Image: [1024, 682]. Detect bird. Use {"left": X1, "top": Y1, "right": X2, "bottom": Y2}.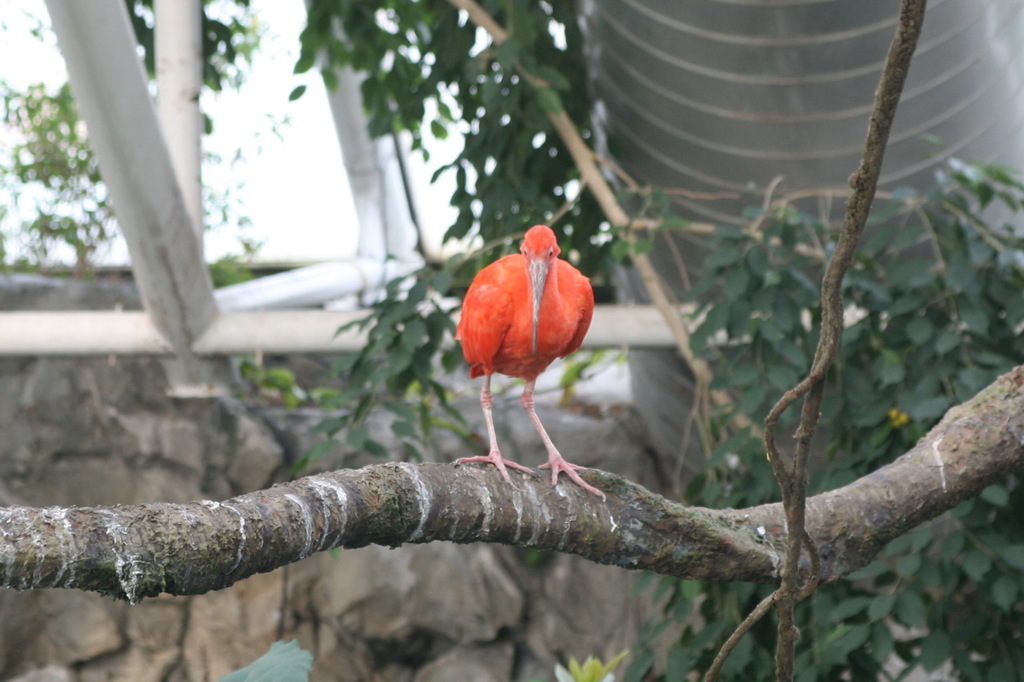
{"left": 446, "top": 222, "right": 598, "bottom": 503}.
